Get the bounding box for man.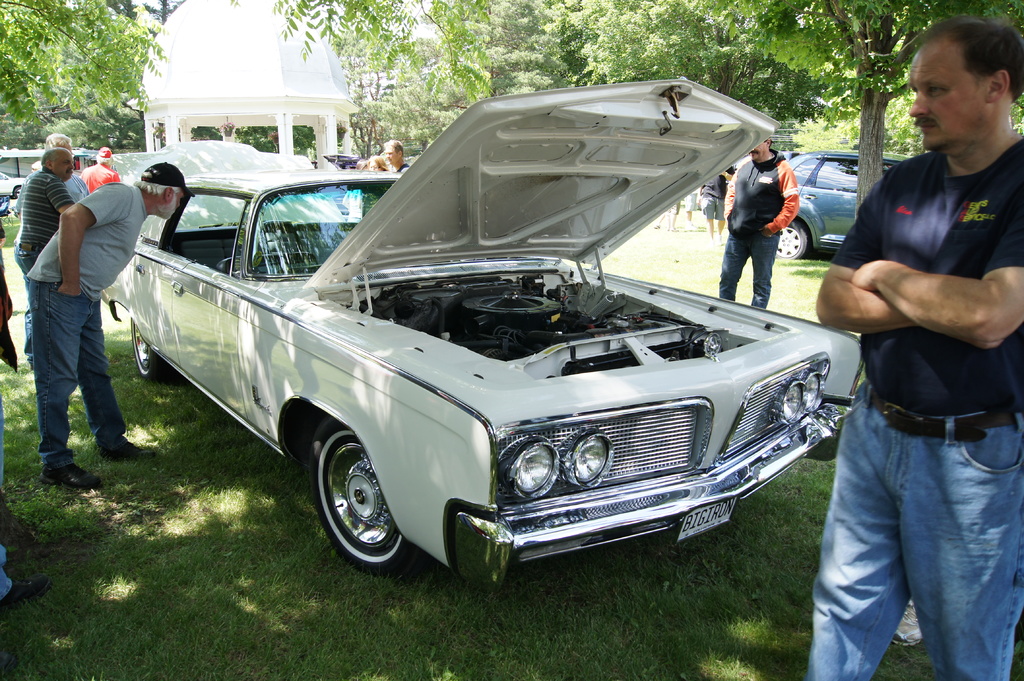
x1=58, y1=134, x2=91, y2=204.
